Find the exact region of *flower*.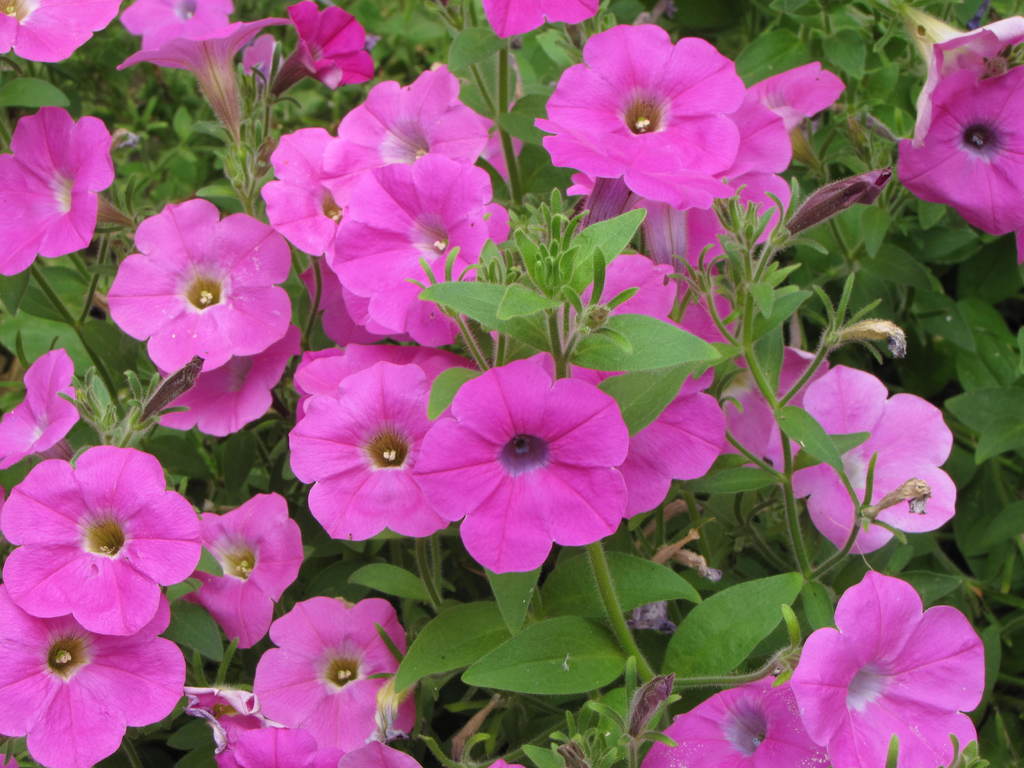
Exact region: x1=292 y1=360 x2=449 y2=540.
